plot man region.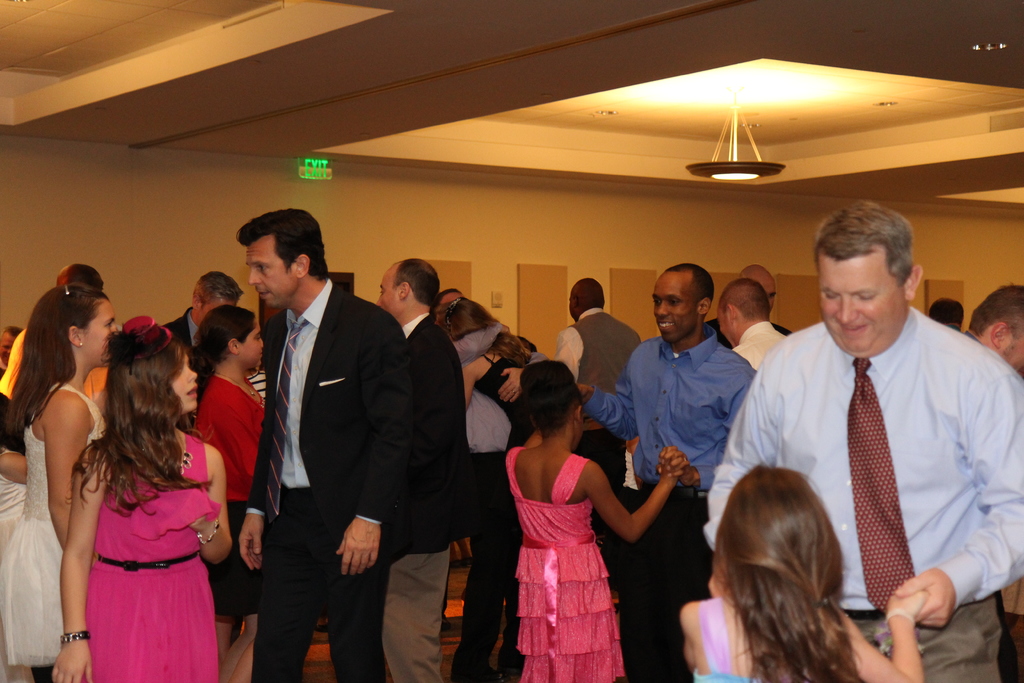
Plotted at region(378, 259, 479, 682).
